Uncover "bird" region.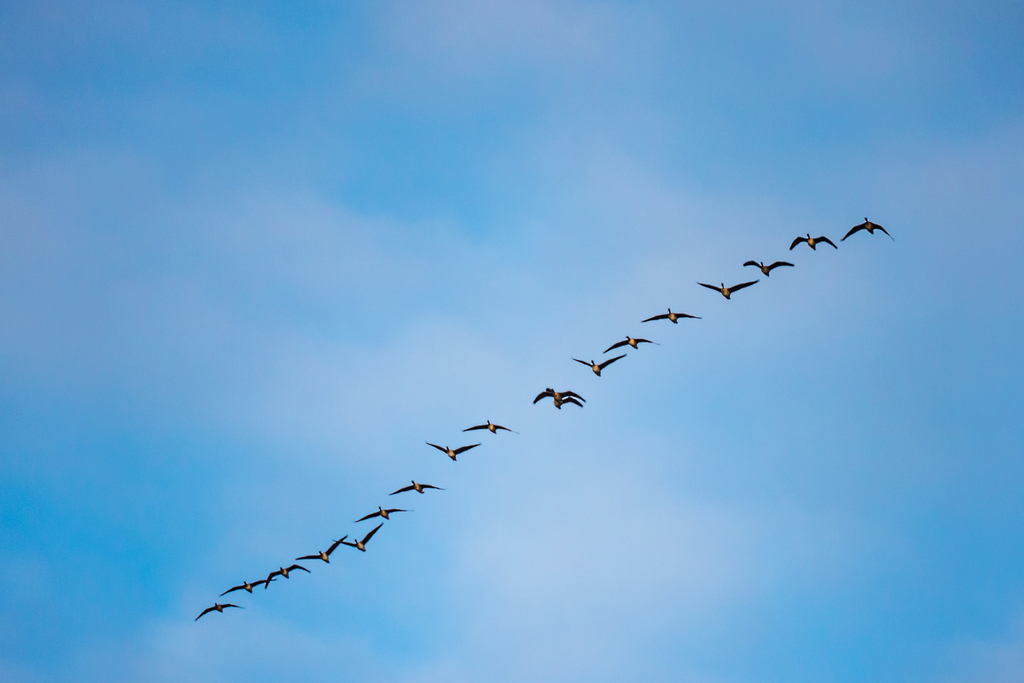
Uncovered: [left=570, top=358, right=627, bottom=378].
